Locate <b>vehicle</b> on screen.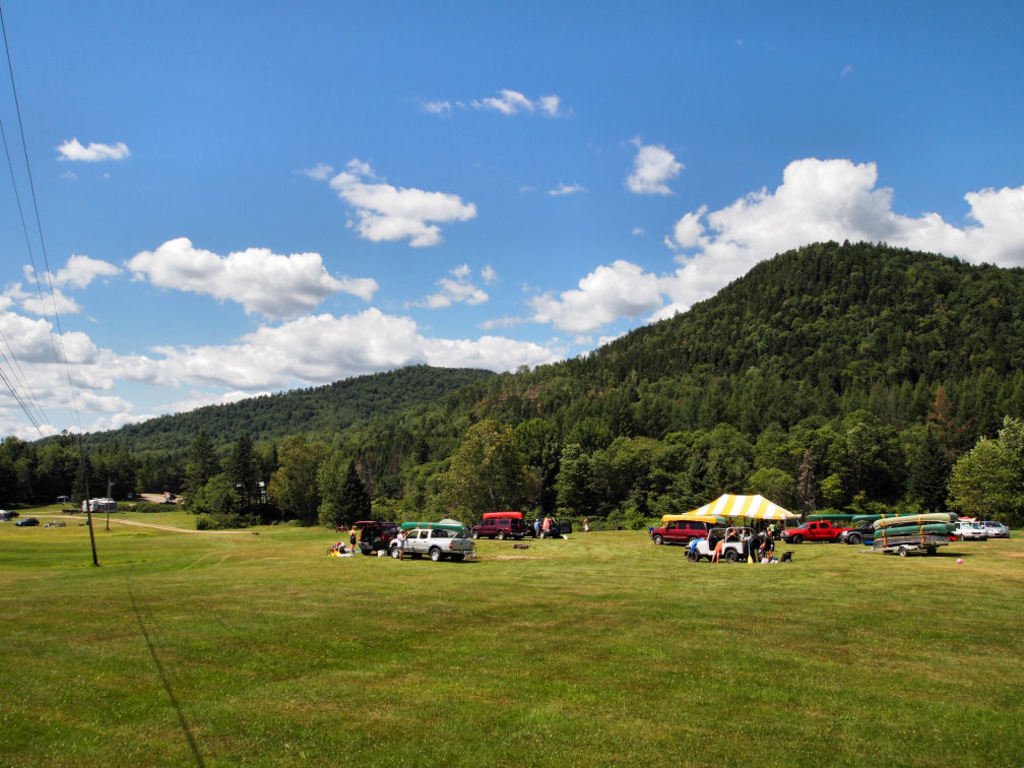
On screen at 782:519:852:541.
